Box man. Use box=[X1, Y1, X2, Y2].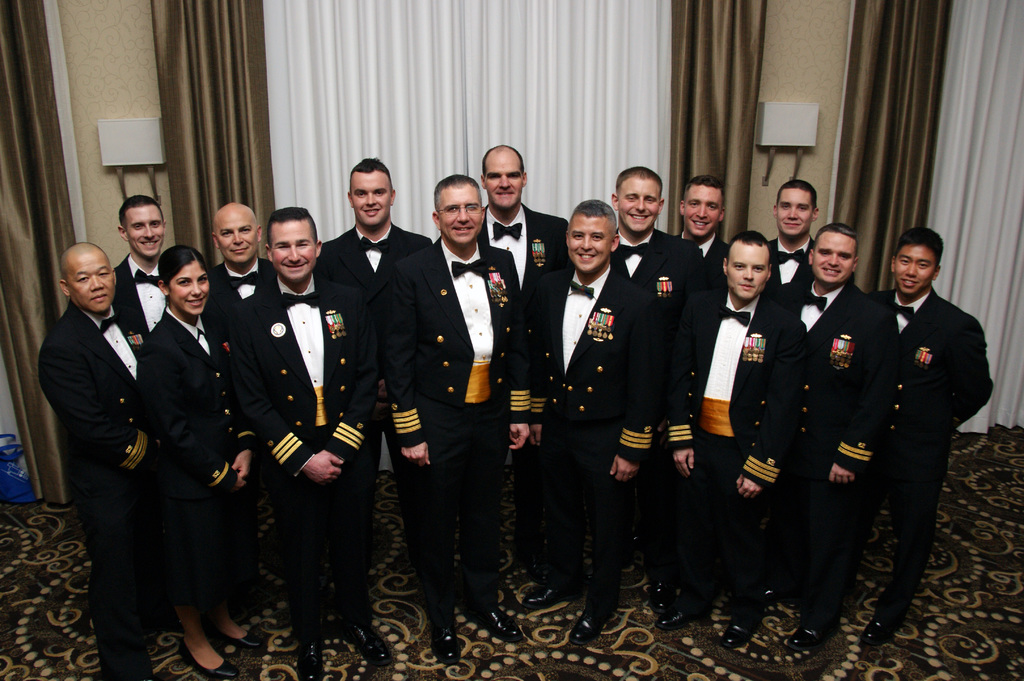
box=[785, 225, 895, 656].
